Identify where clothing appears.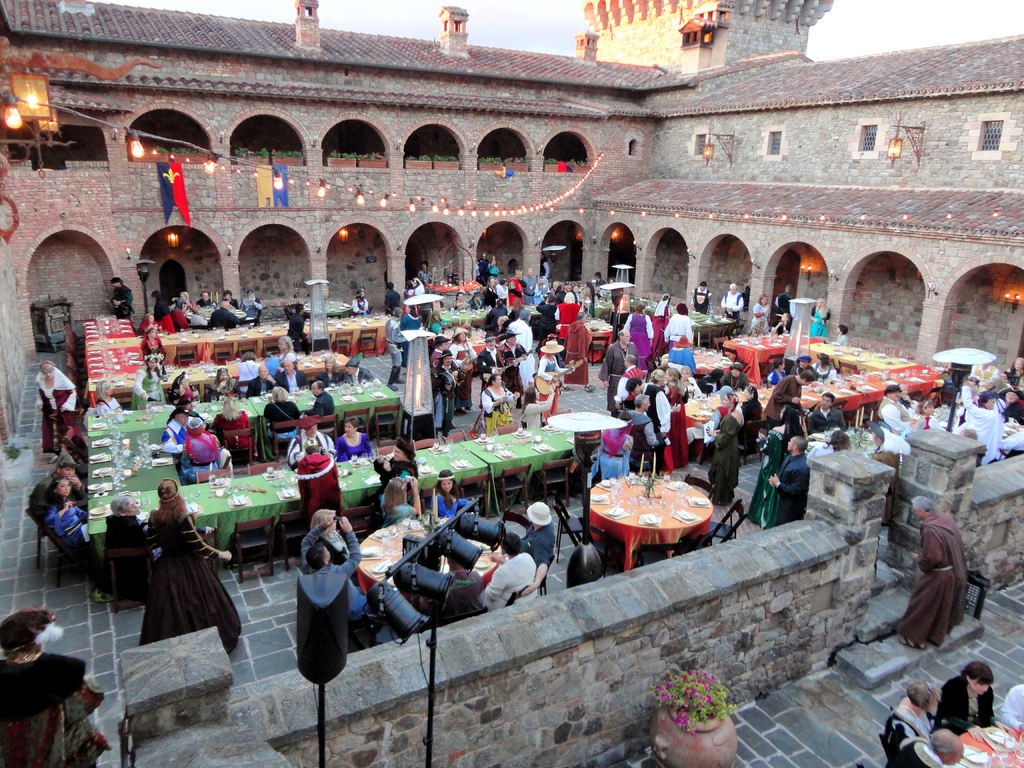
Appears at 63/325/78/381.
